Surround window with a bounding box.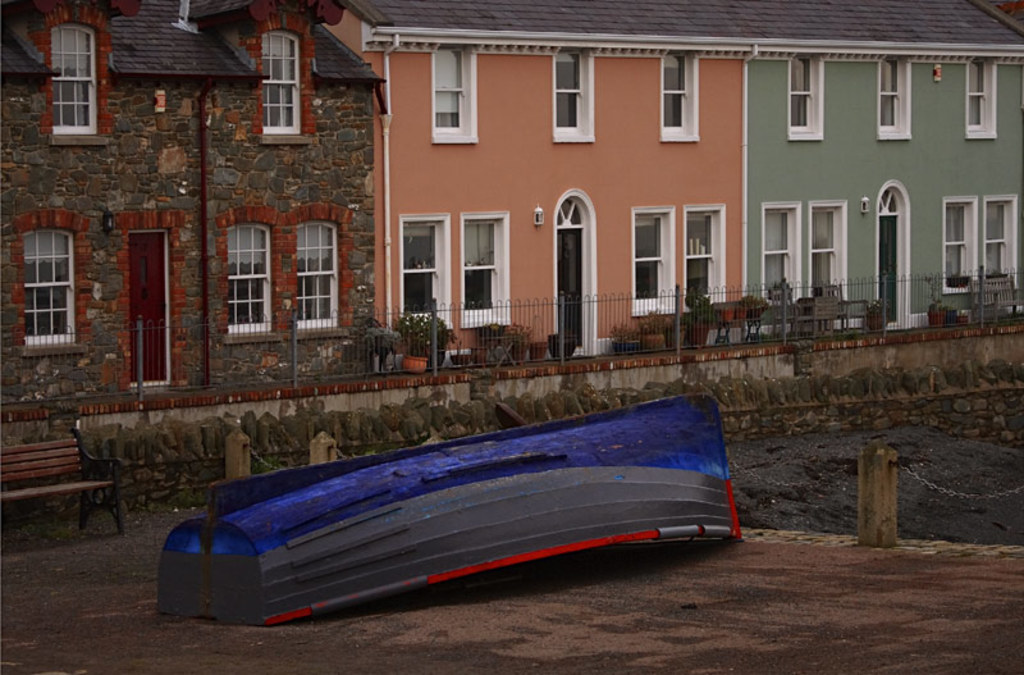
box=[294, 224, 334, 327].
